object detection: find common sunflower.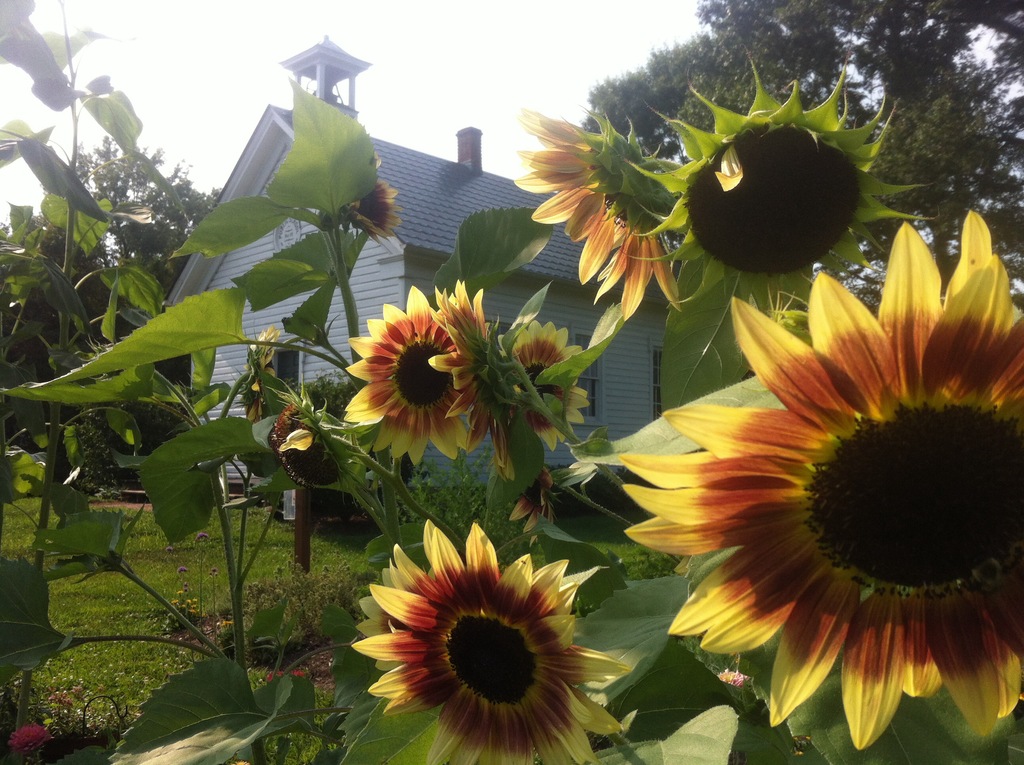
422:273:532:485.
